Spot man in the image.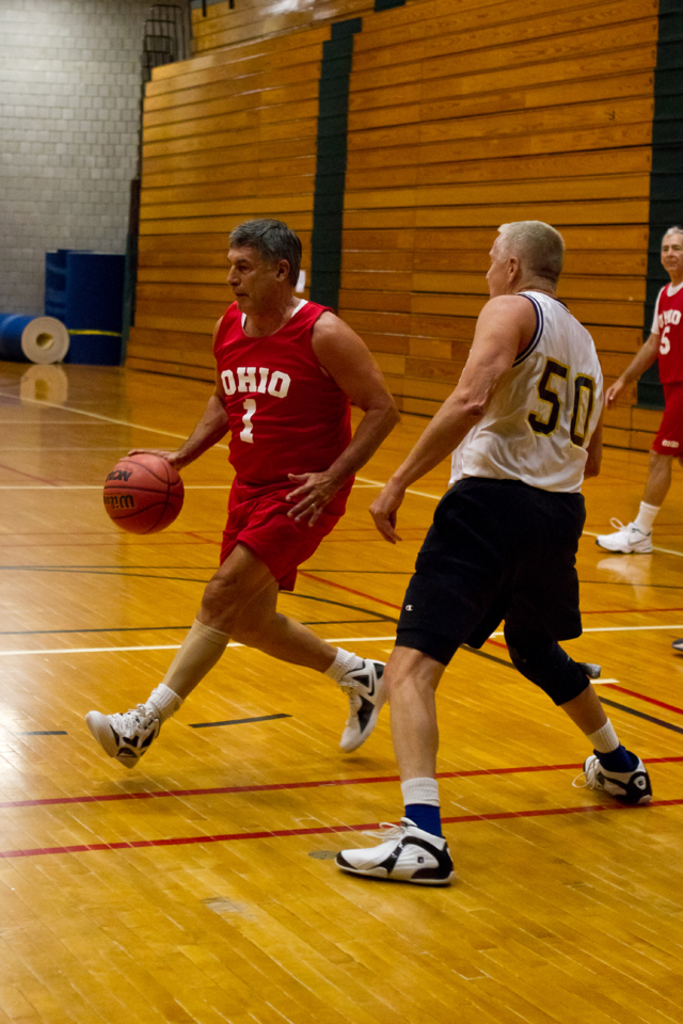
man found at (367,212,657,886).
